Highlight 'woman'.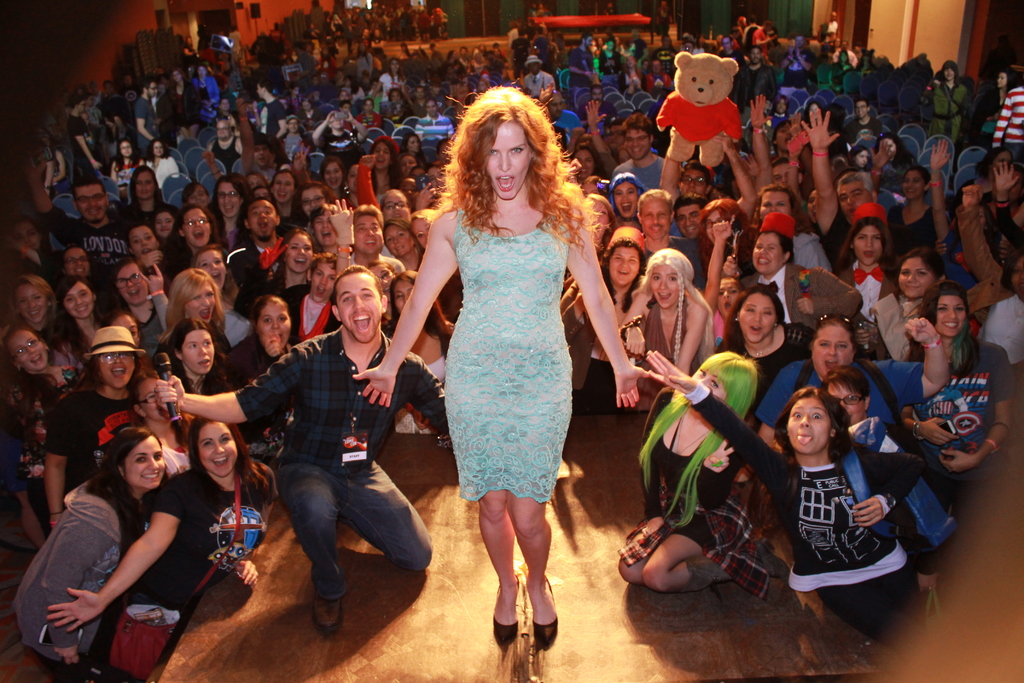
Highlighted region: (345, 83, 650, 657).
